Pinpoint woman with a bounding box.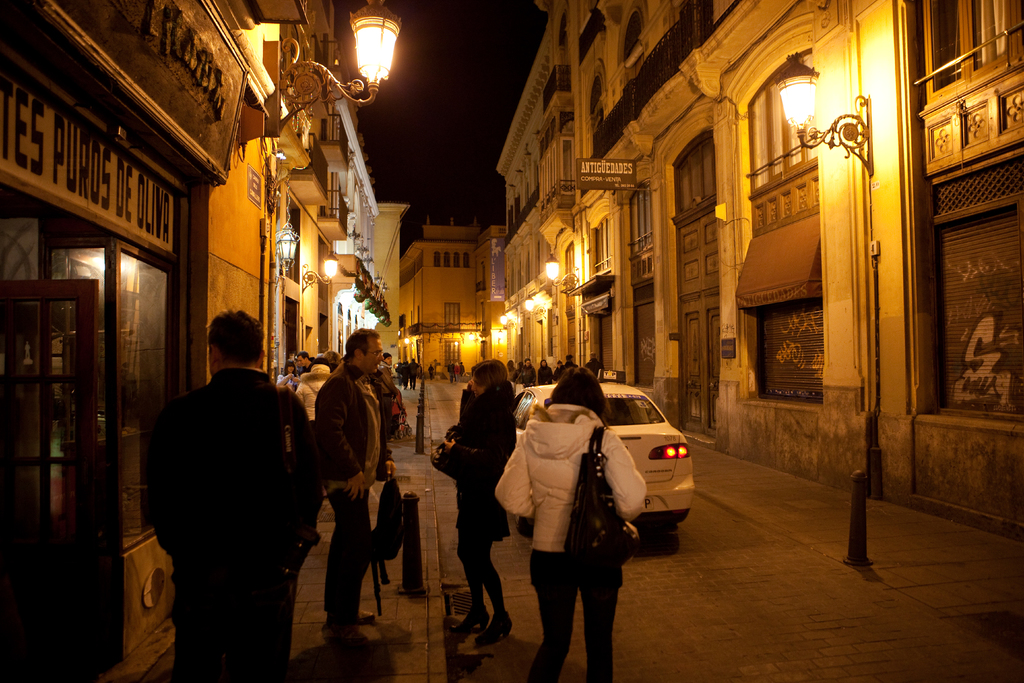
BBox(275, 360, 301, 390).
